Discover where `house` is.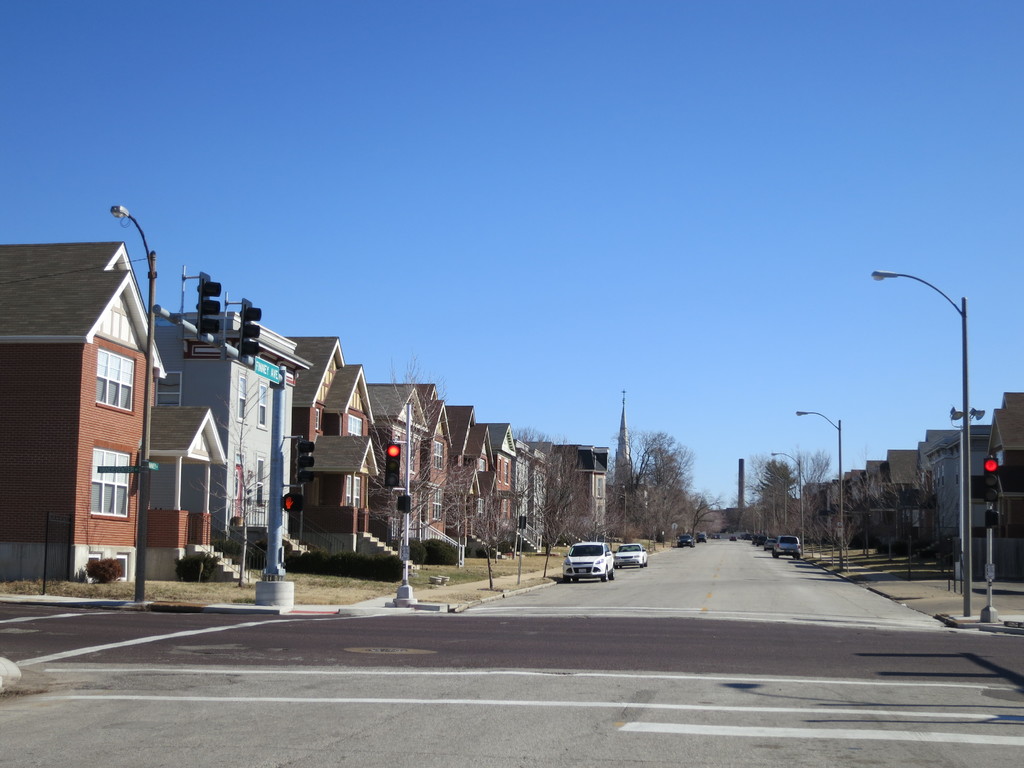
Discovered at region(445, 390, 505, 539).
